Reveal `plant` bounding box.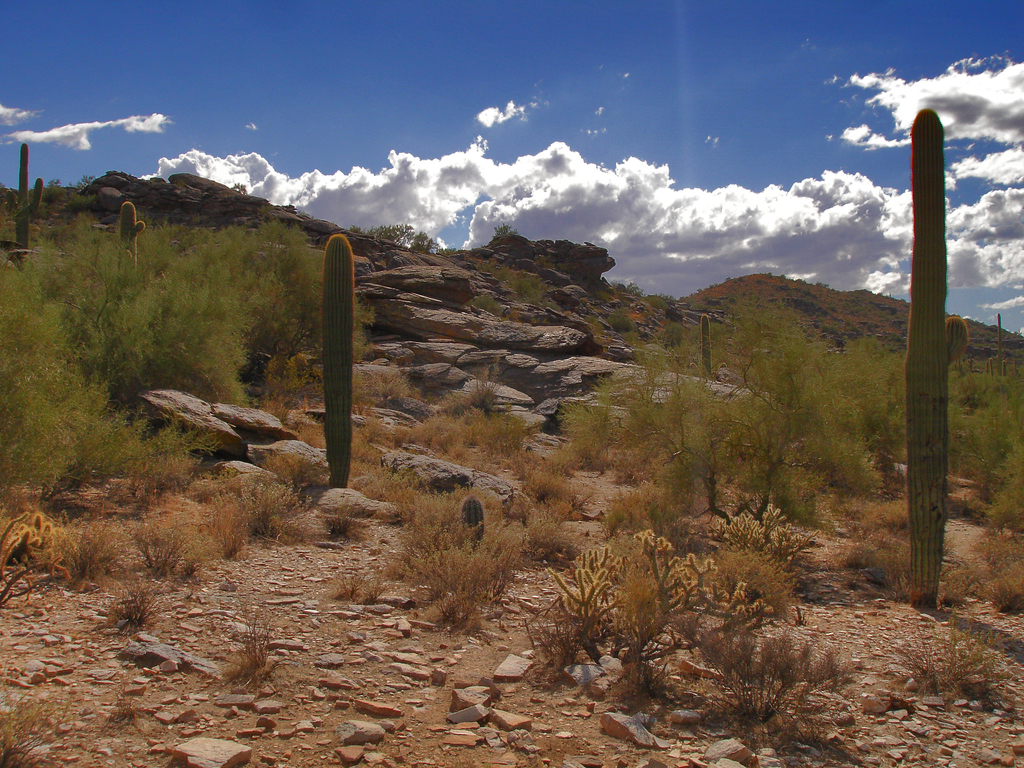
Revealed: left=322, top=564, right=375, bottom=611.
